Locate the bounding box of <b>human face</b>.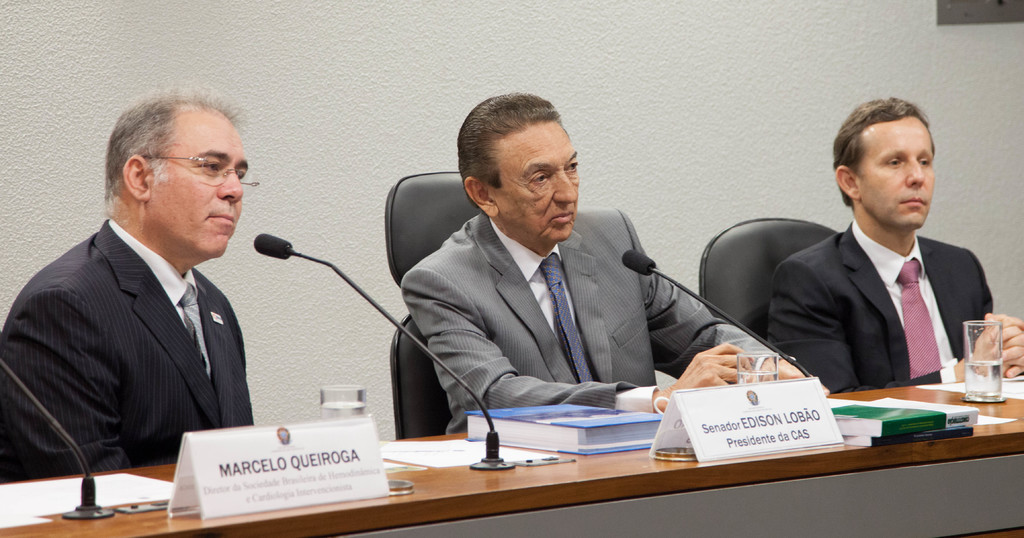
Bounding box: x1=859, y1=119, x2=939, y2=222.
